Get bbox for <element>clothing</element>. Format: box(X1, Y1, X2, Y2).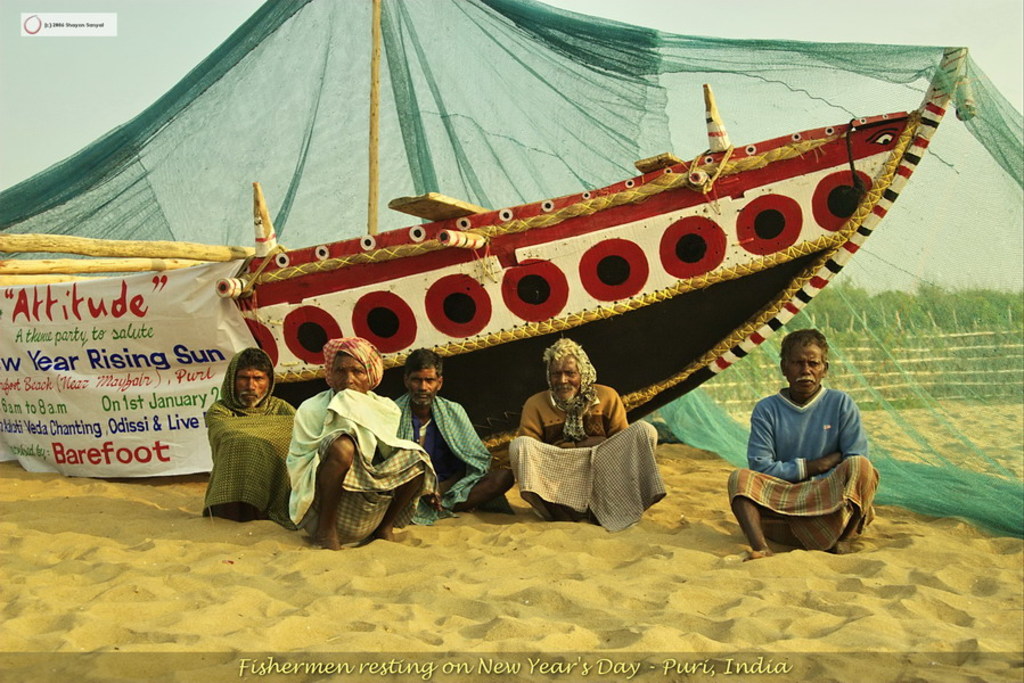
box(304, 431, 431, 542).
